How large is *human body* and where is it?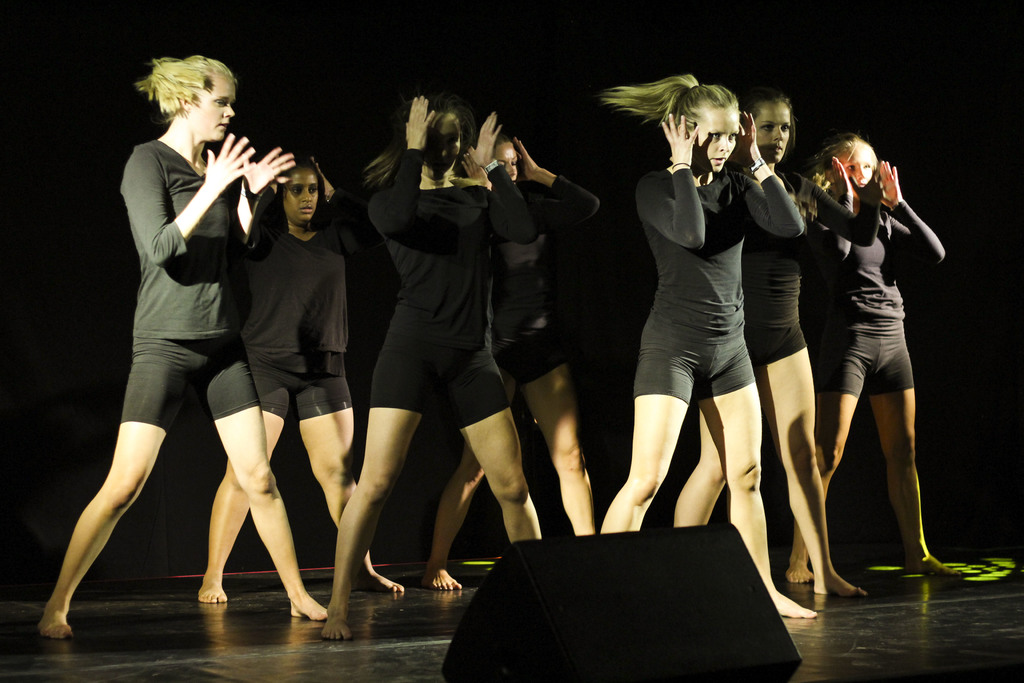
Bounding box: (x1=419, y1=106, x2=596, y2=589).
